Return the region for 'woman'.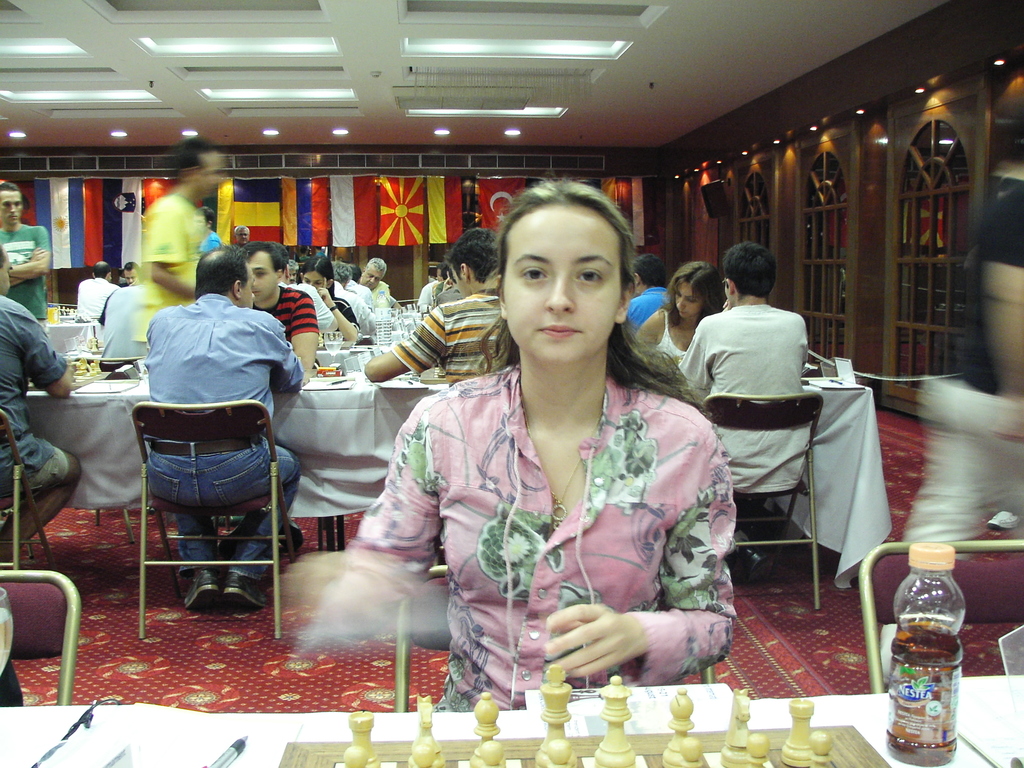
rect(631, 255, 735, 368).
